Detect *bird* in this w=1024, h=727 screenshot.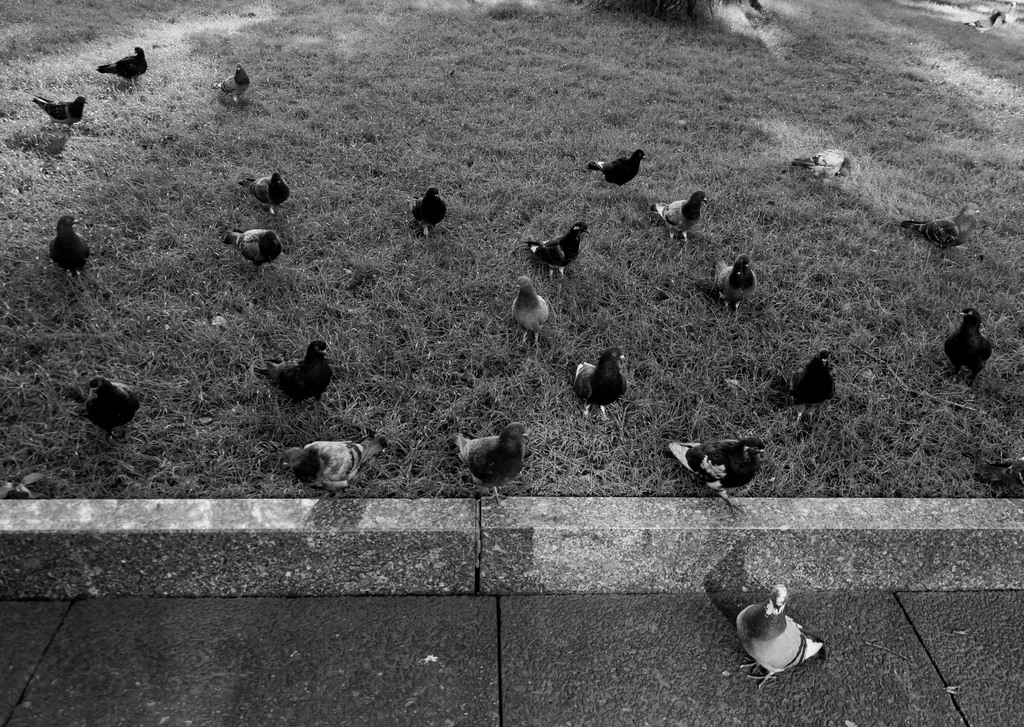
Detection: x1=941 y1=306 x2=993 y2=388.
